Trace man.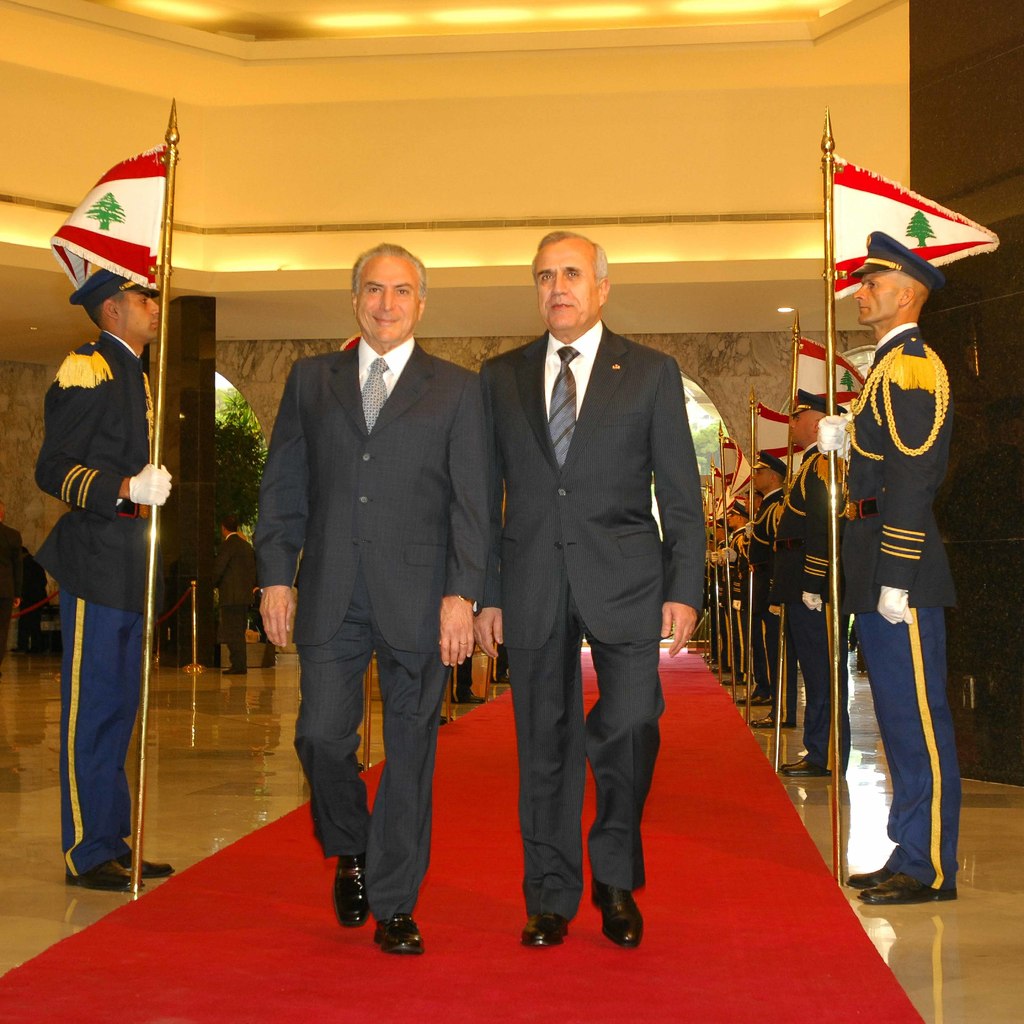
Traced to (471, 227, 710, 953).
